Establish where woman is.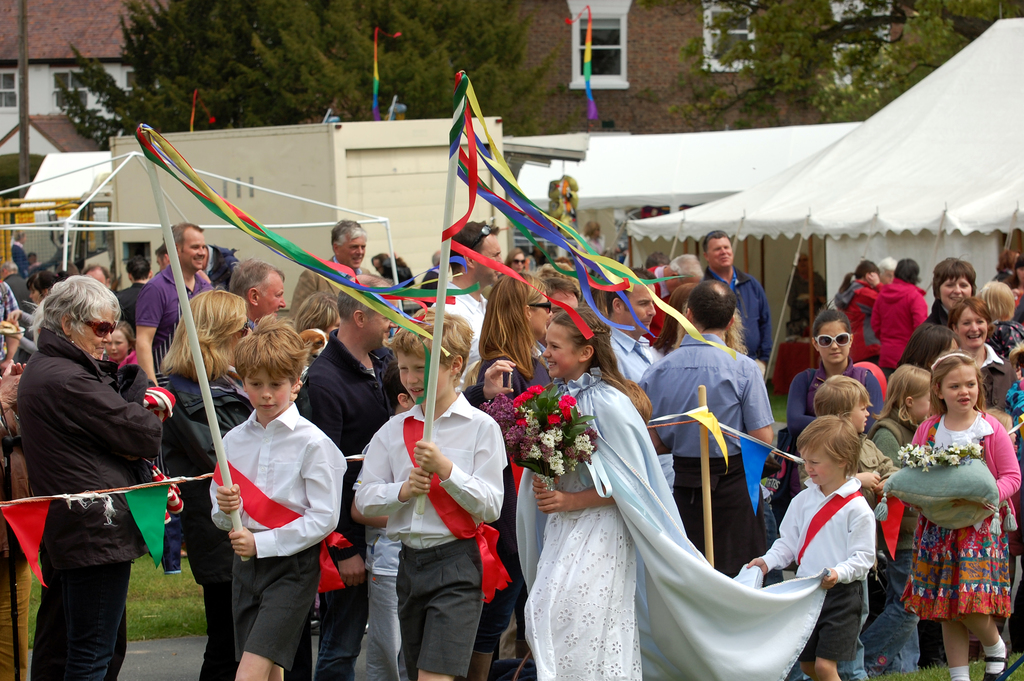
Established at left=871, top=260, right=933, bottom=380.
